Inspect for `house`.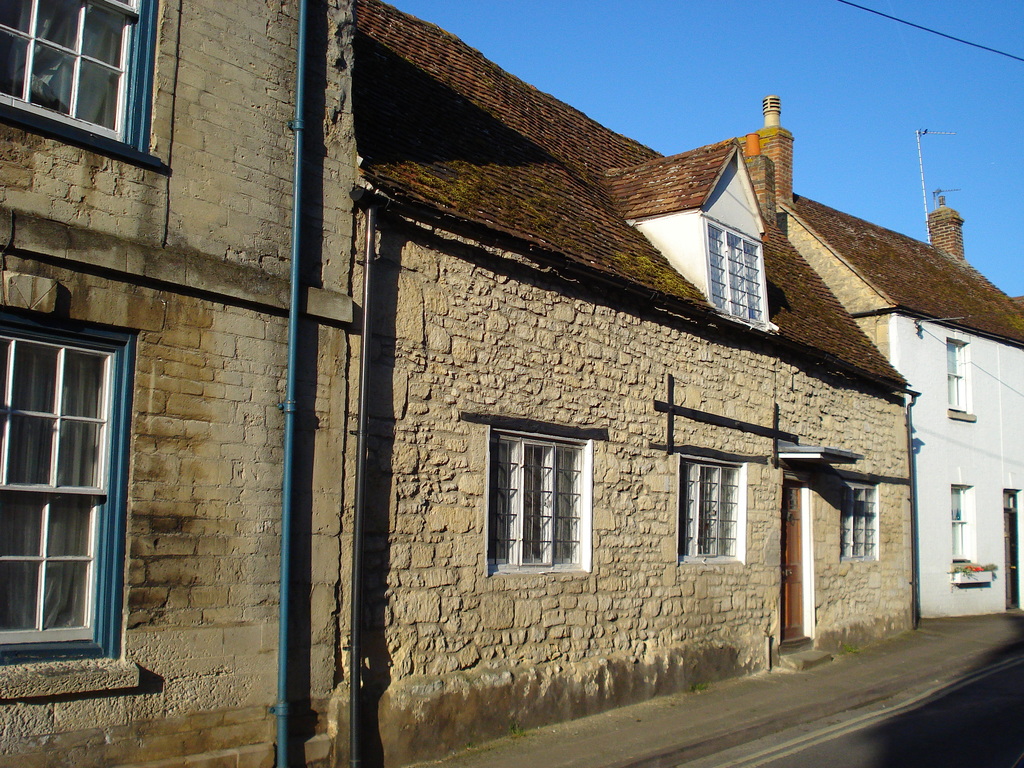
Inspection: x1=0 y1=0 x2=1023 y2=767.
